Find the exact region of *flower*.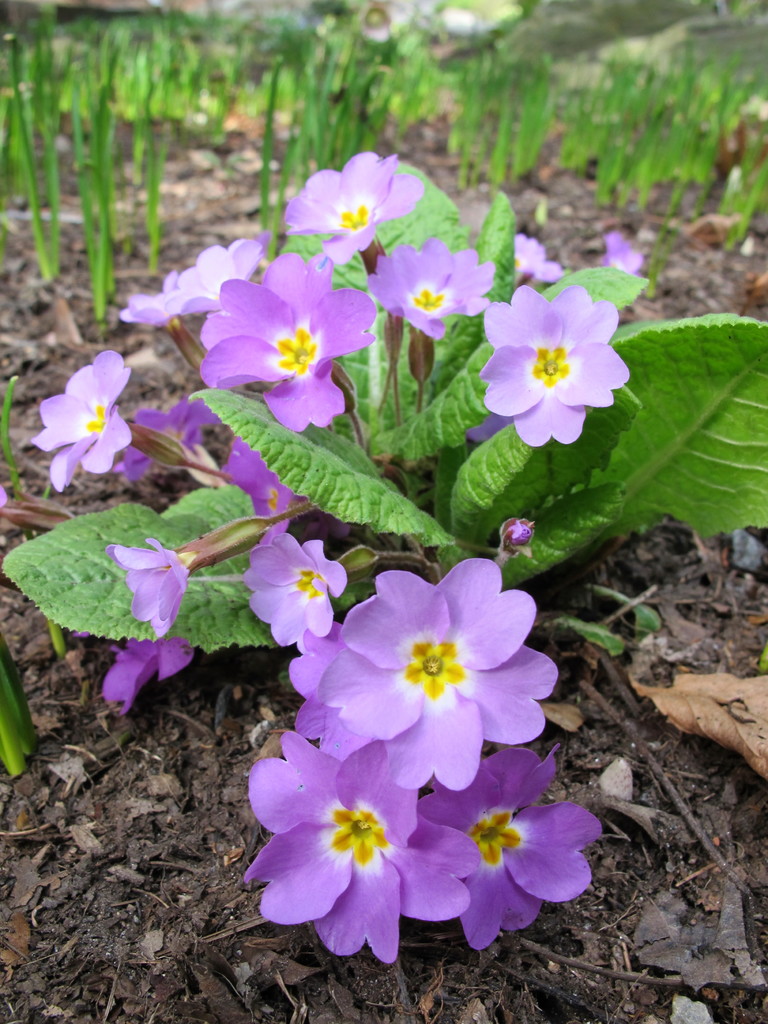
Exact region: {"left": 476, "top": 284, "right": 625, "bottom": 455}.
